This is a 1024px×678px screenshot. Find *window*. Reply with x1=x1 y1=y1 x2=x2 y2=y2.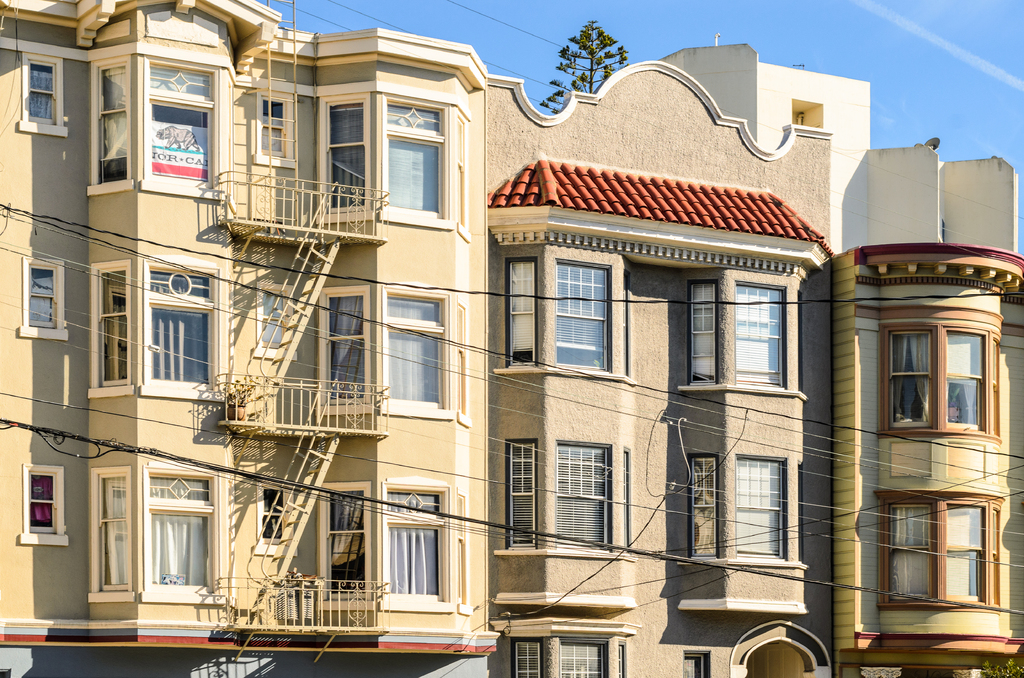
x1=254 y1=482 x2=300 y2=556.
